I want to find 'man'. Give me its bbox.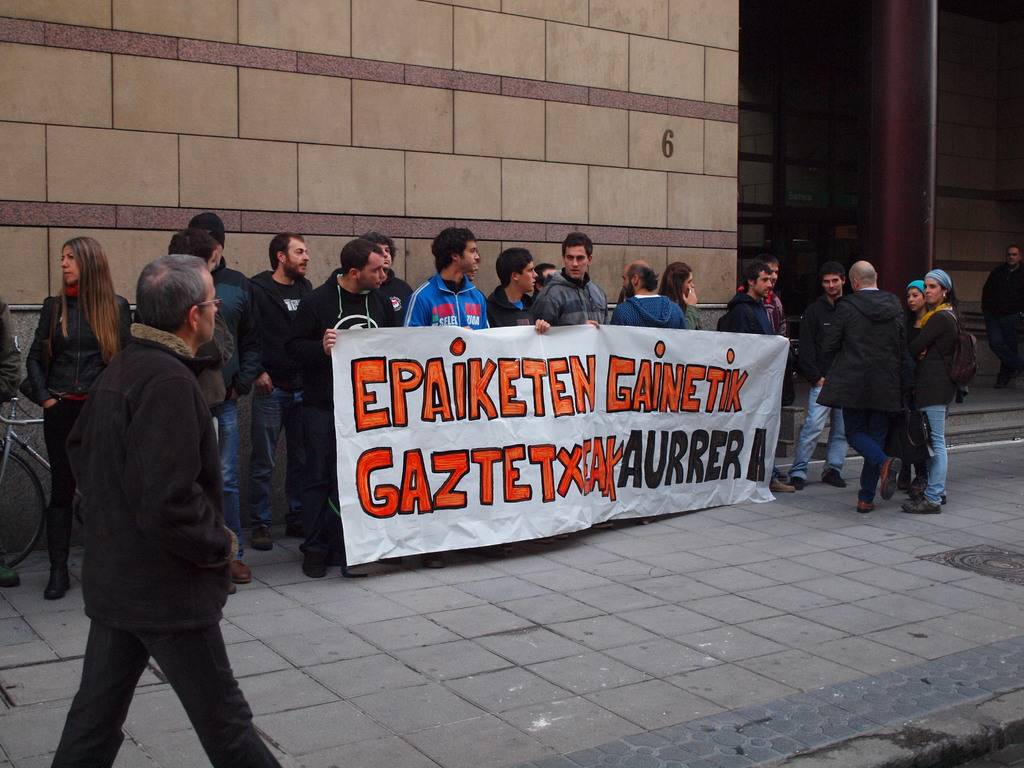
box=[247, 232, 320, 547].
